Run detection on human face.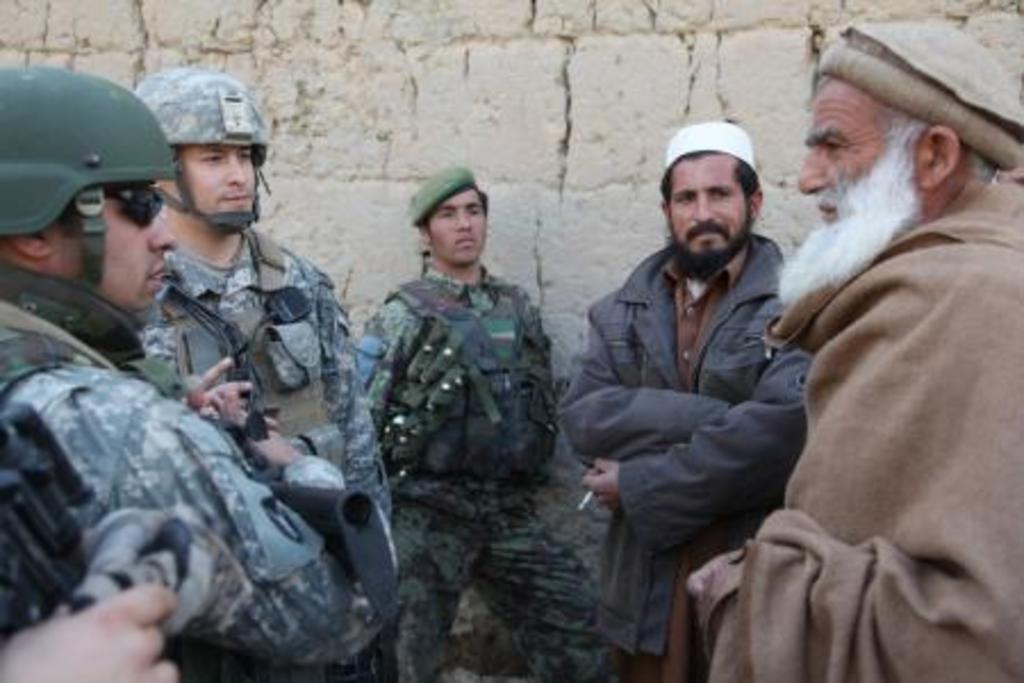
Result: BBox(660, 150, 751, 269).
